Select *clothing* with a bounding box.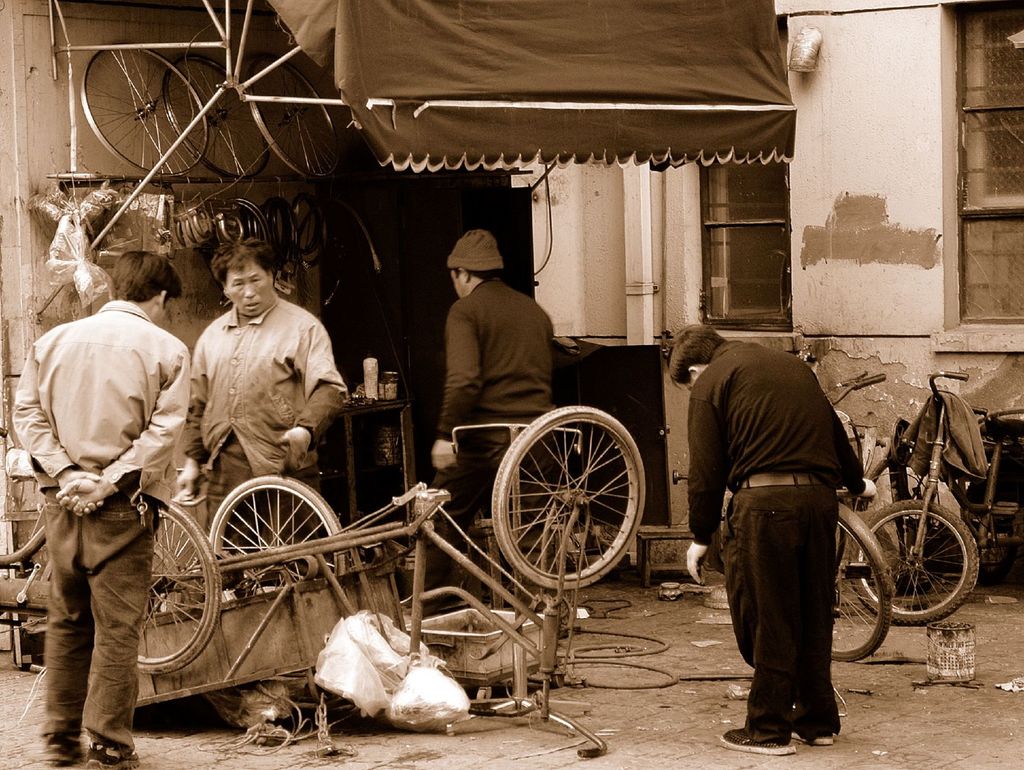
[691, 341, 870, 740].
